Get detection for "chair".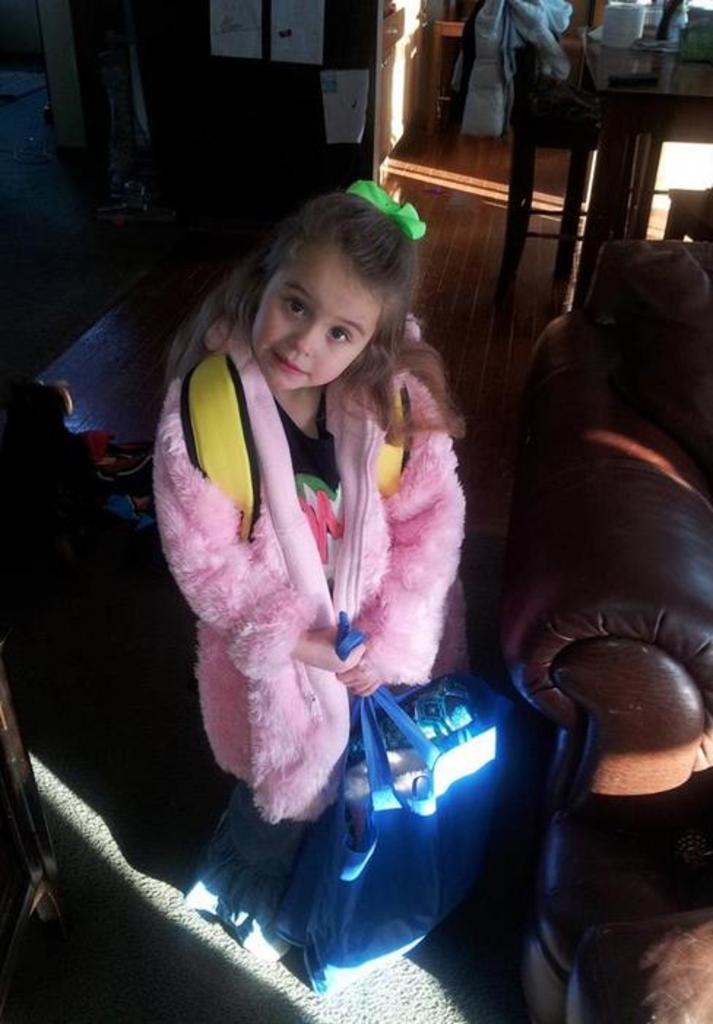
Detection: 507/38/600/280.
